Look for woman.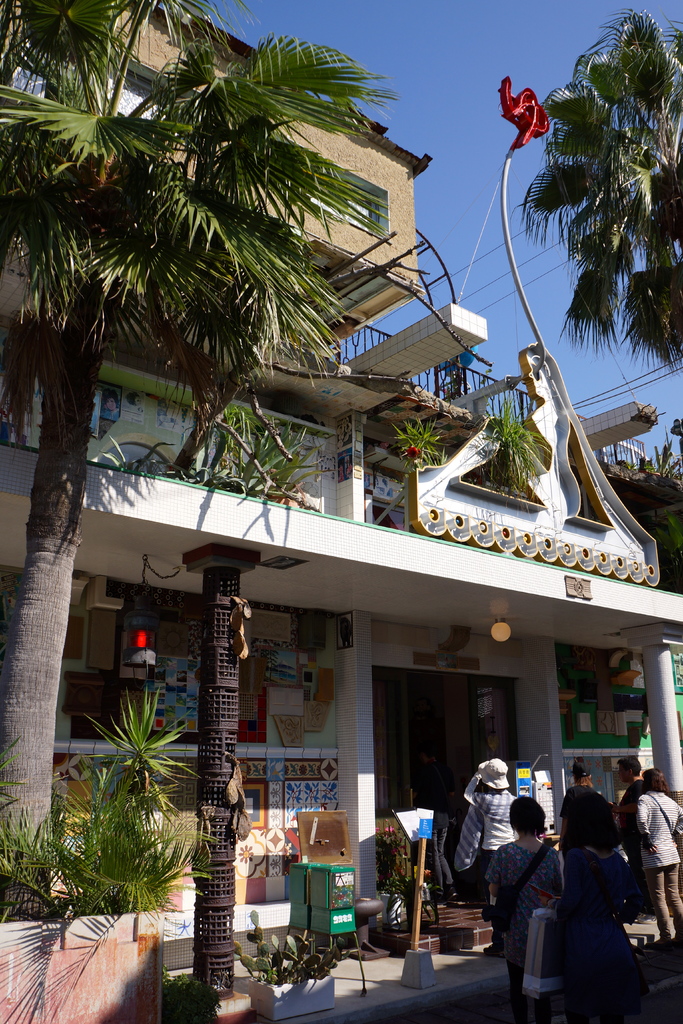
Found: box(488, 794, 559, 1023).
